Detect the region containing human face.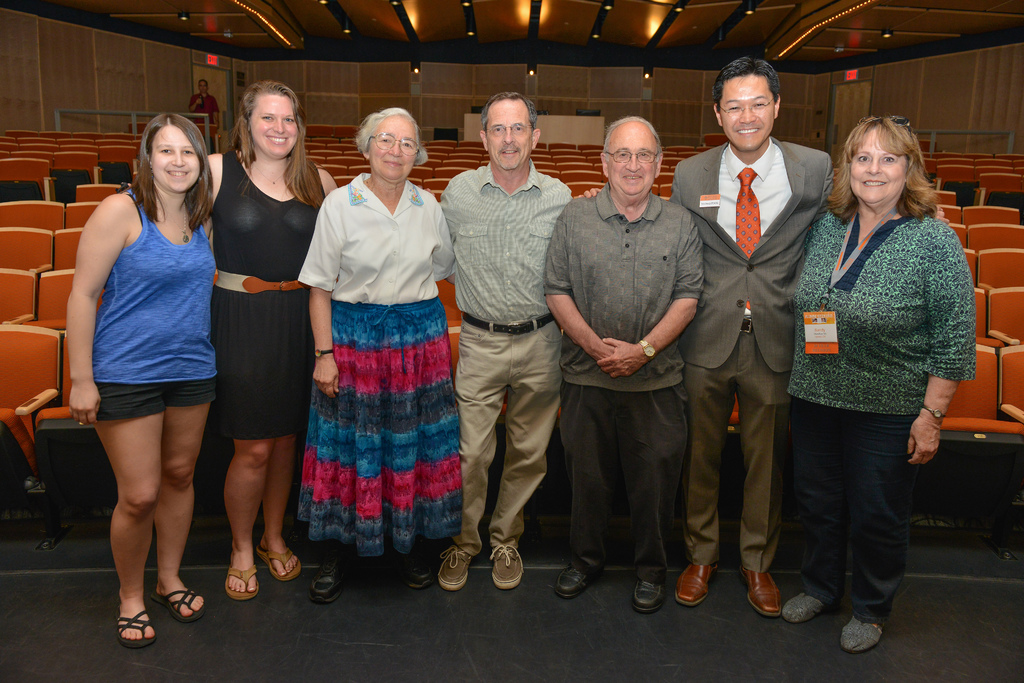
(601,125,657,199).
